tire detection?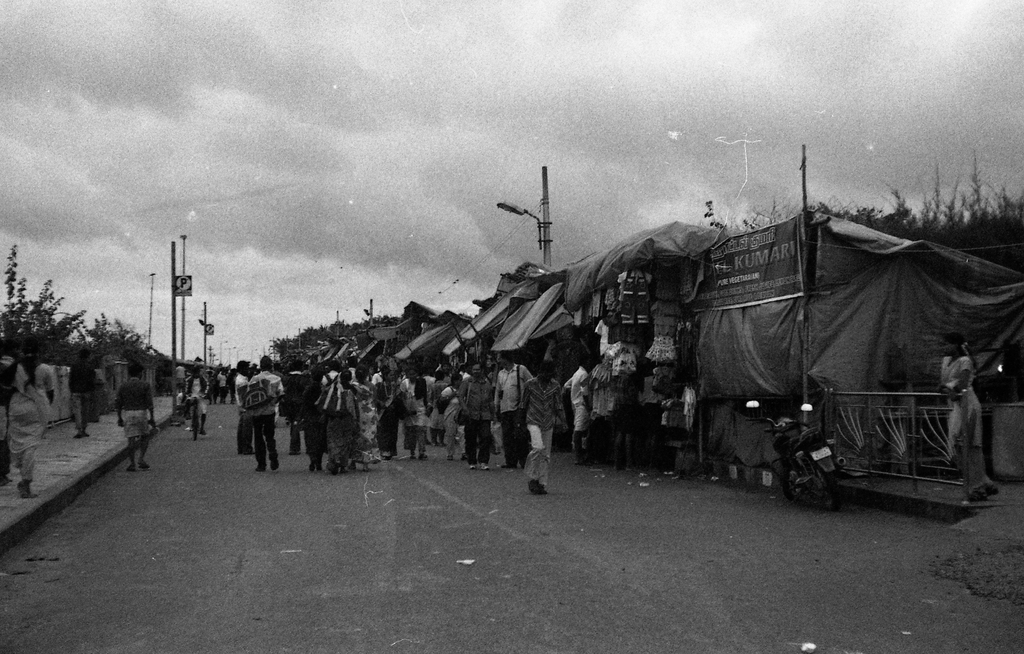
(left=192, top=414, right=200, bottom=443)
